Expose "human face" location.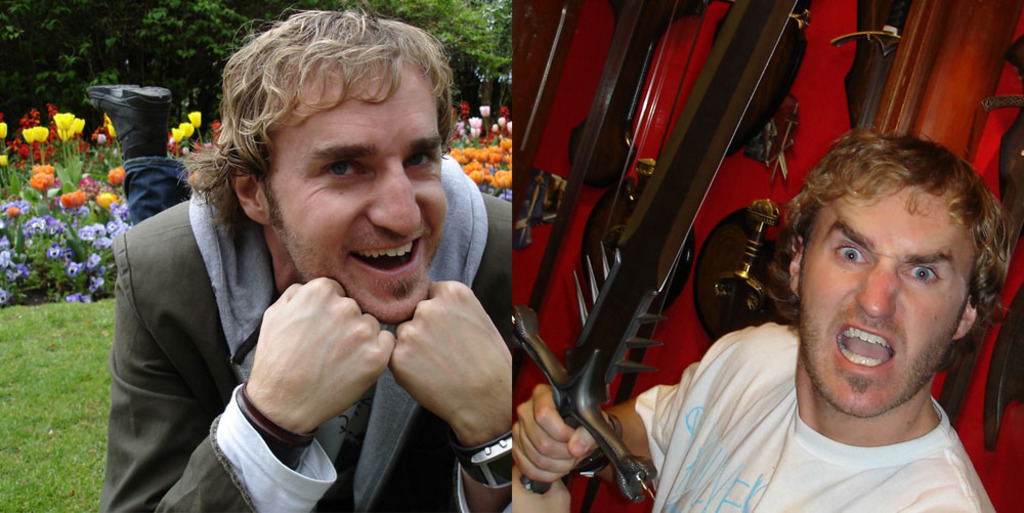
Exposed at locate(248, 56, 450, 317).
